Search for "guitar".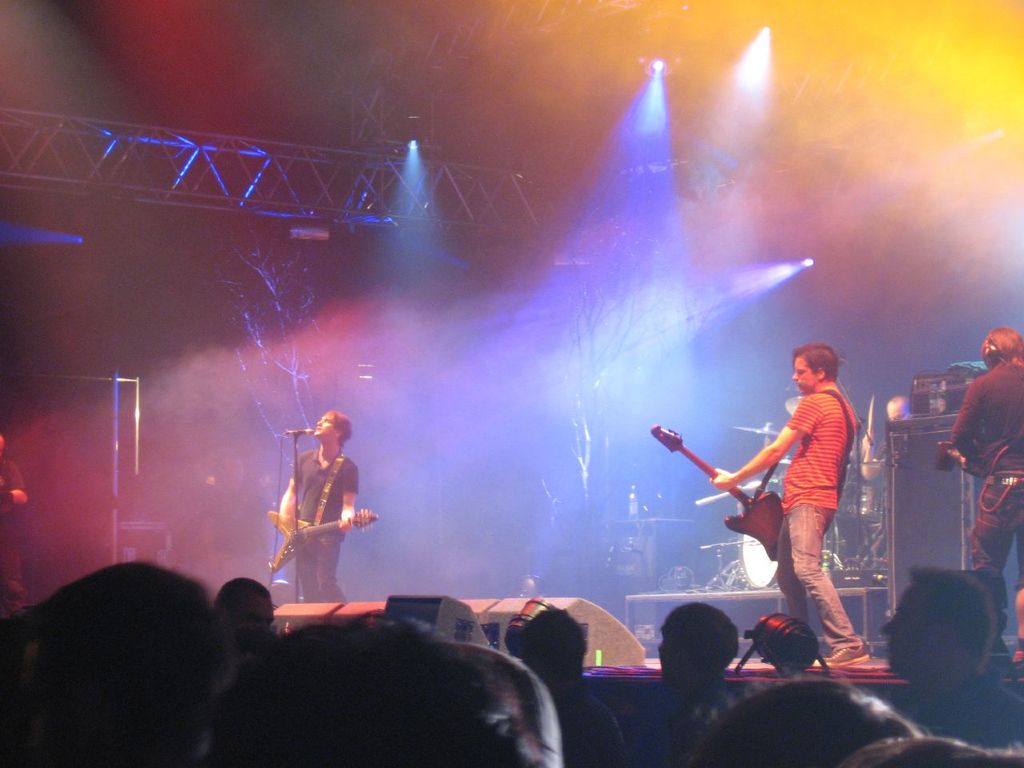
Found at (269,502,383,580).
